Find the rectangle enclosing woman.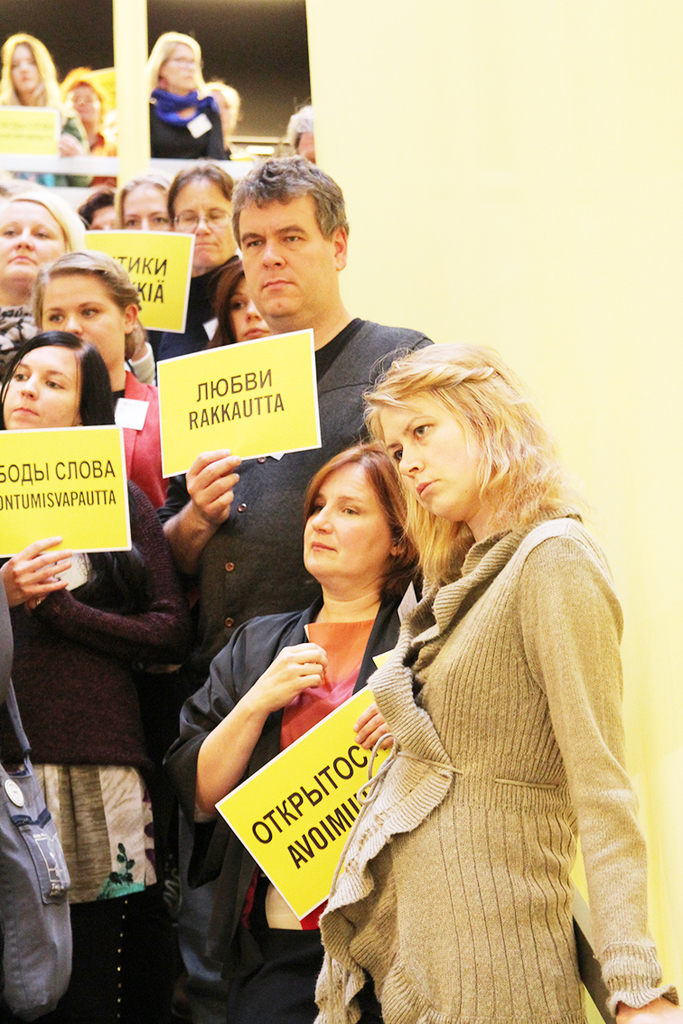
(166, 162, 240, 276).
